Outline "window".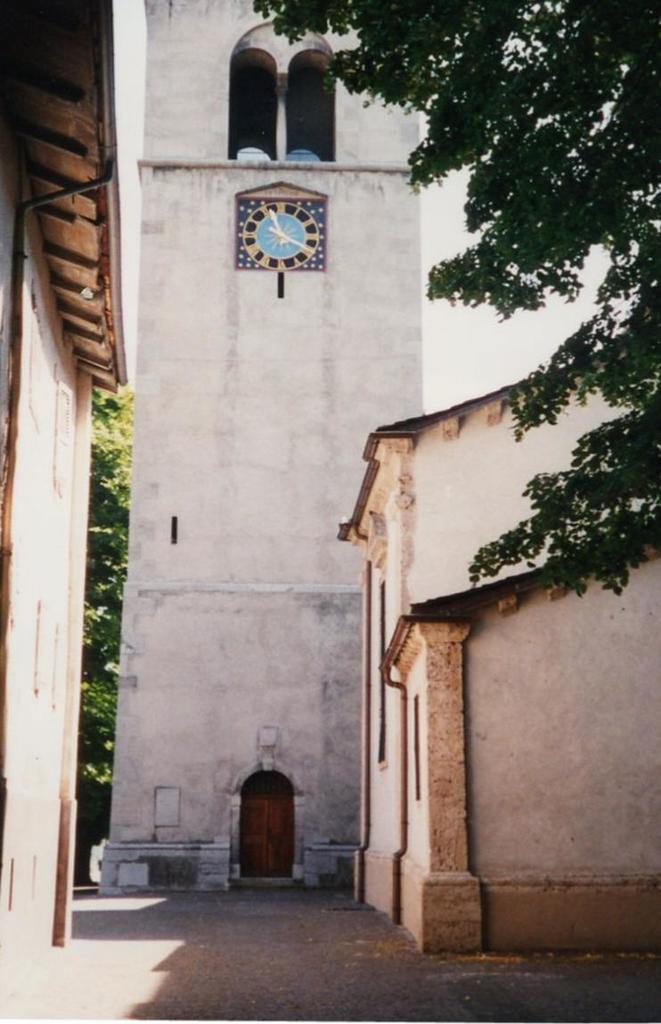
Outline: (412,695,420,800).
